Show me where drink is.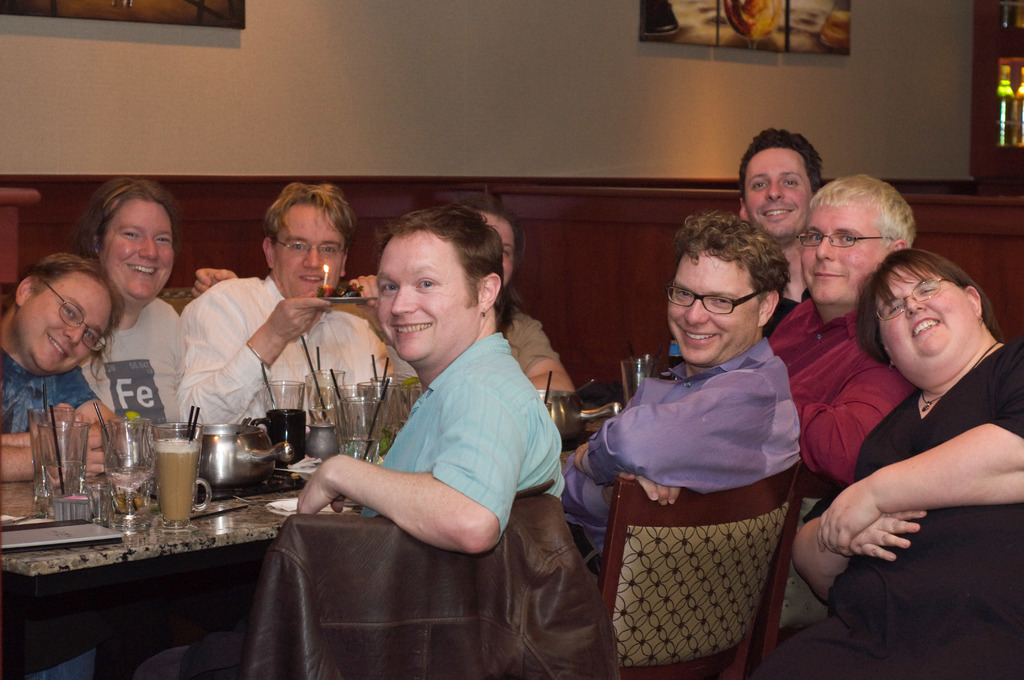
drink is at 151:437:202:521.
